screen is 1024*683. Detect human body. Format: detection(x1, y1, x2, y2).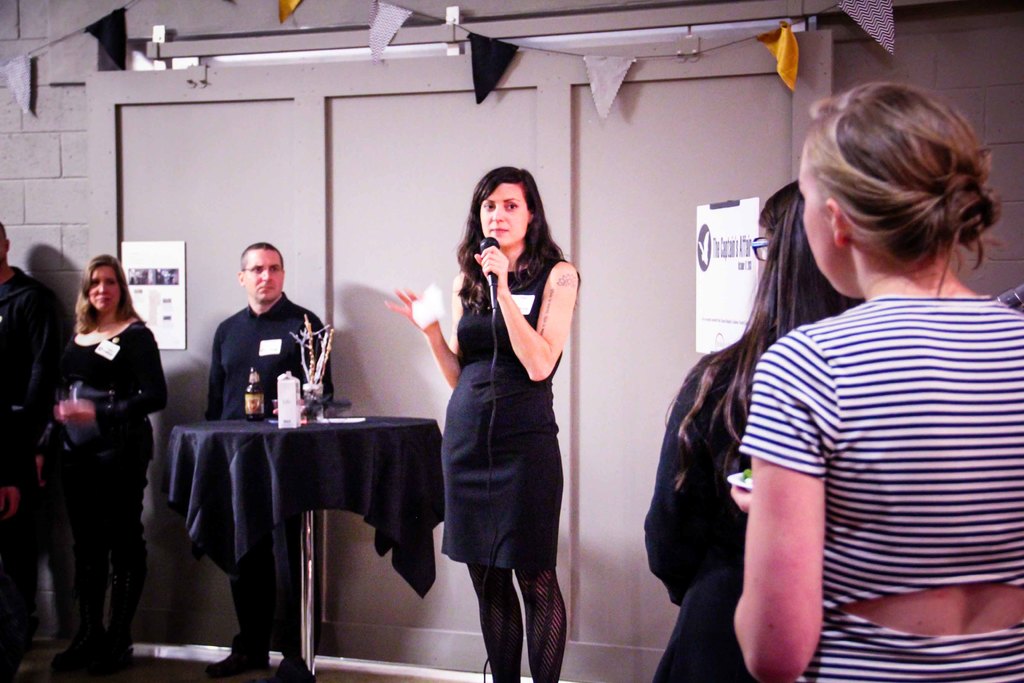
detection(204, 302, 341, 679).
